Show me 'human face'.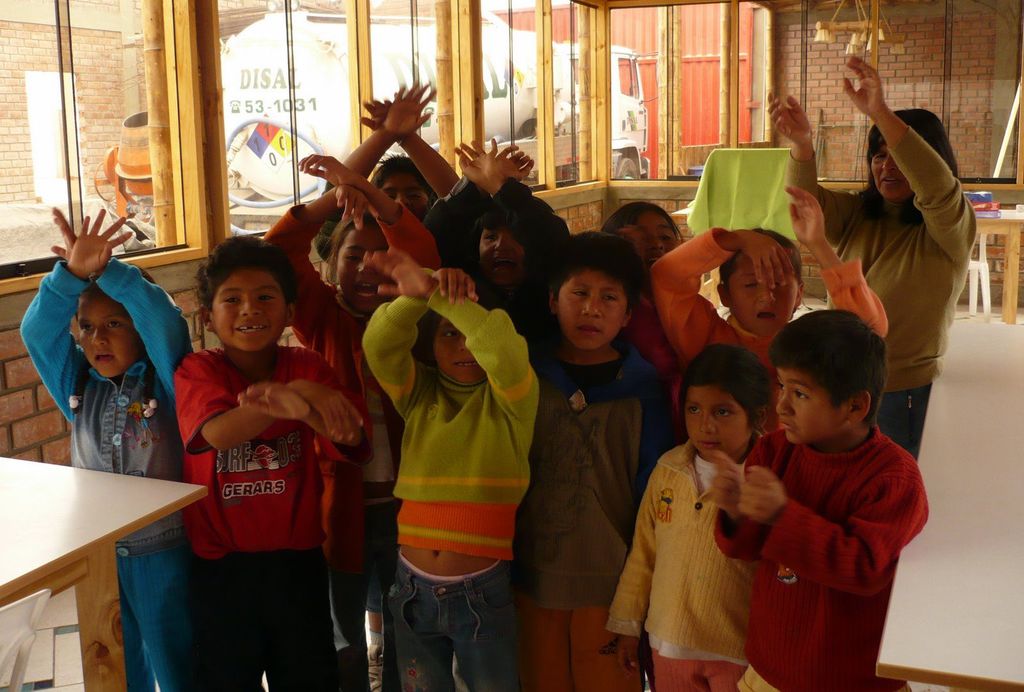
'human face' is here: (x1=865, y1=141, x2=918, y2=204).
